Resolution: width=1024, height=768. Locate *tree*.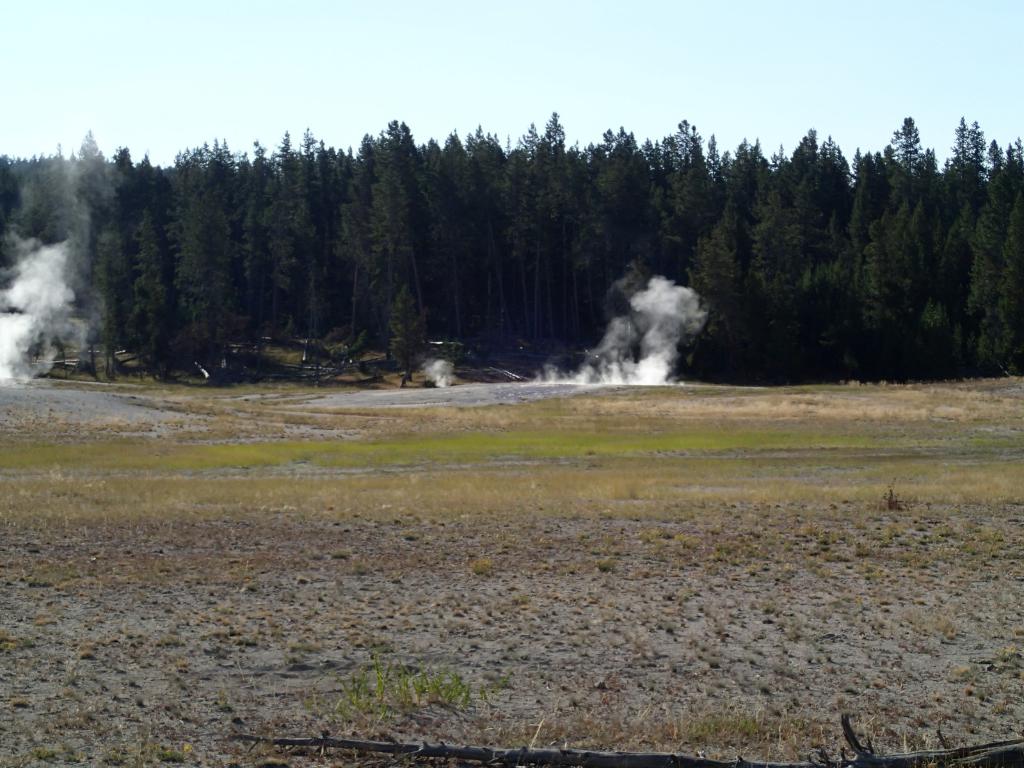
[812,123,887,385].
